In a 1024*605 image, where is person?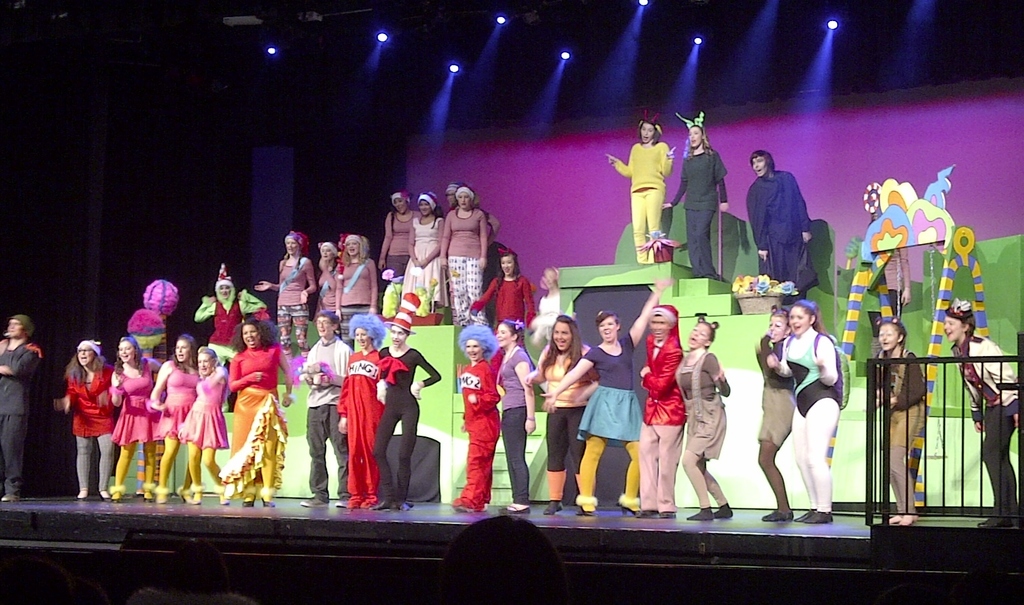
[left=543, top=269, right=674, bottom=515].
